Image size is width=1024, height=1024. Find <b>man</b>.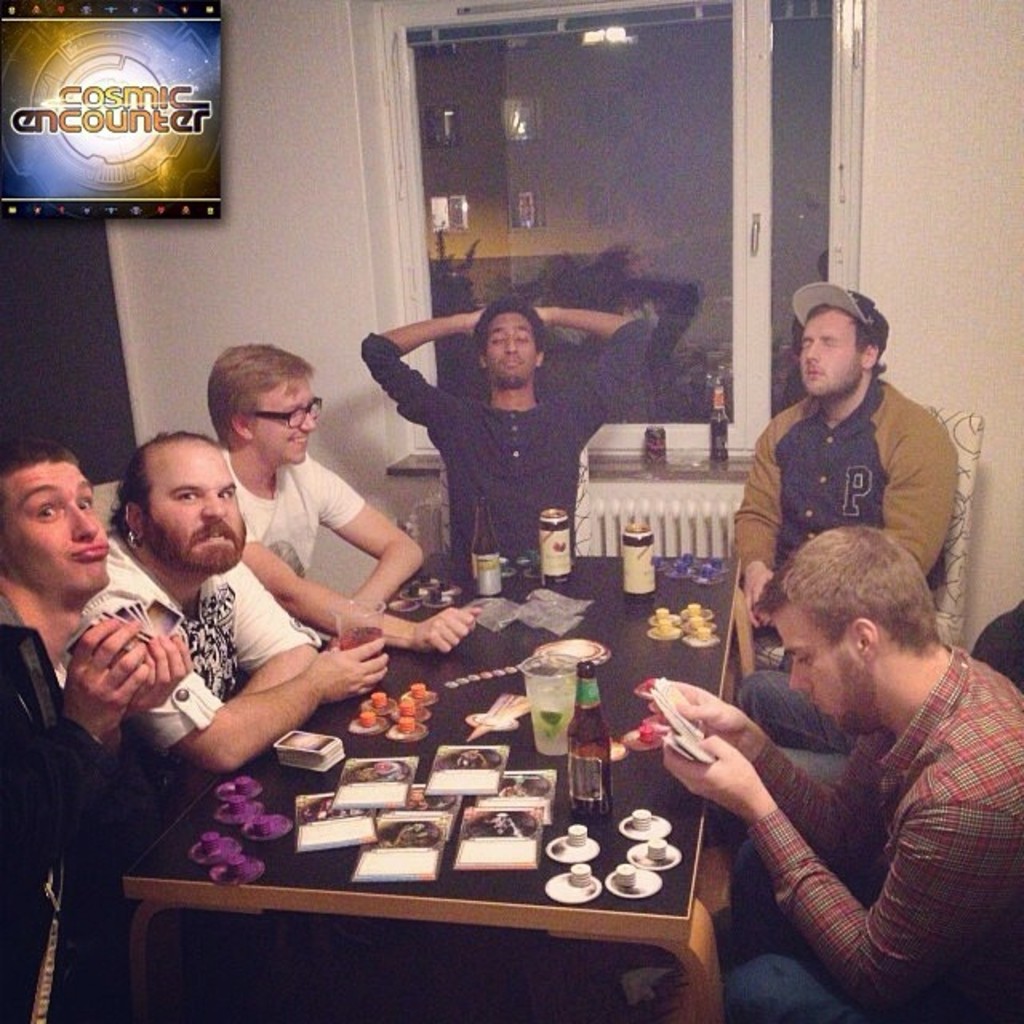
box(0, 437, 197, 1022).
